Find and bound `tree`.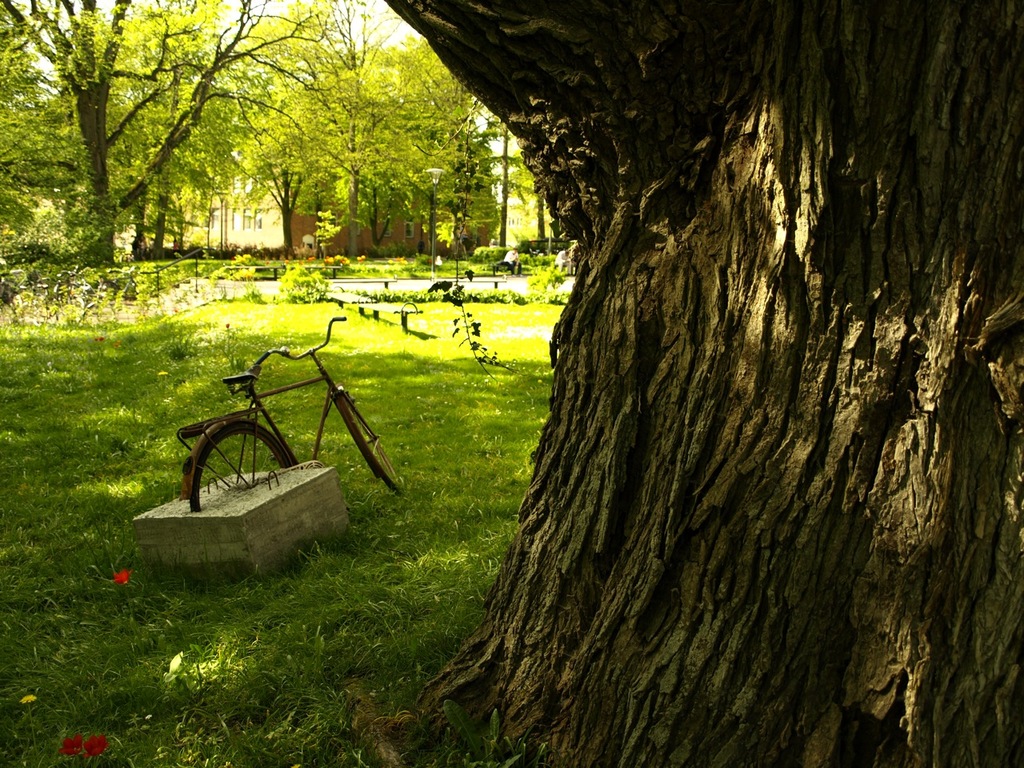
Bound: detection(15, 34, 454, 282).
